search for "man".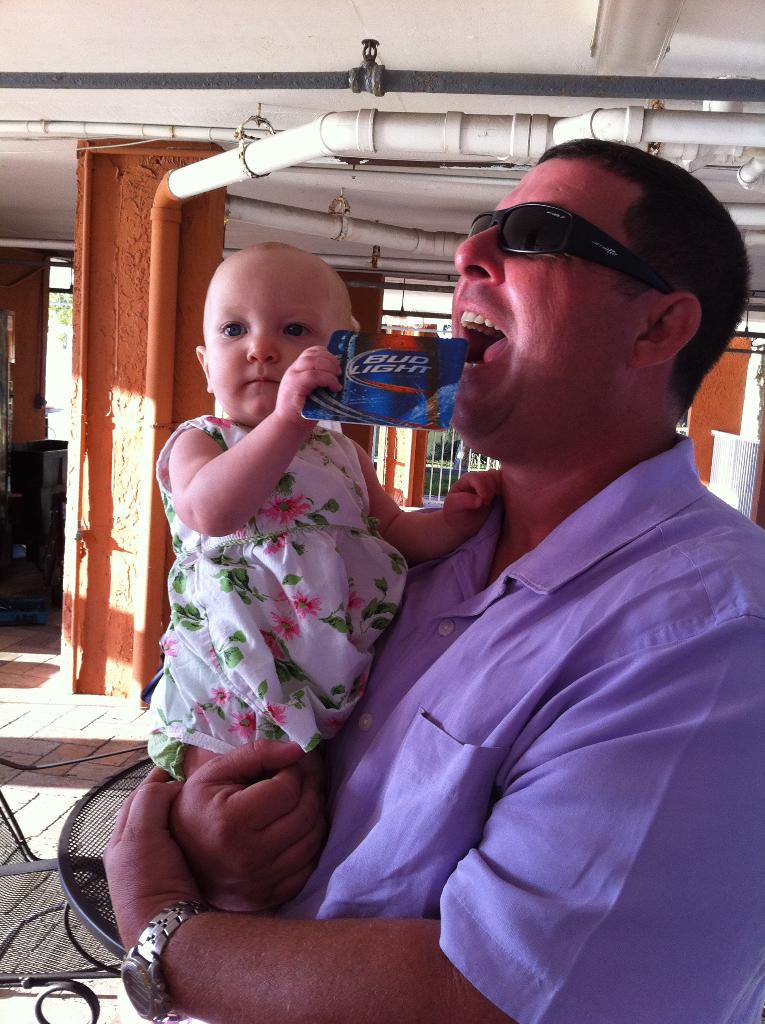
Found at x1=236, y1=146, x2=735, y2=1008.
